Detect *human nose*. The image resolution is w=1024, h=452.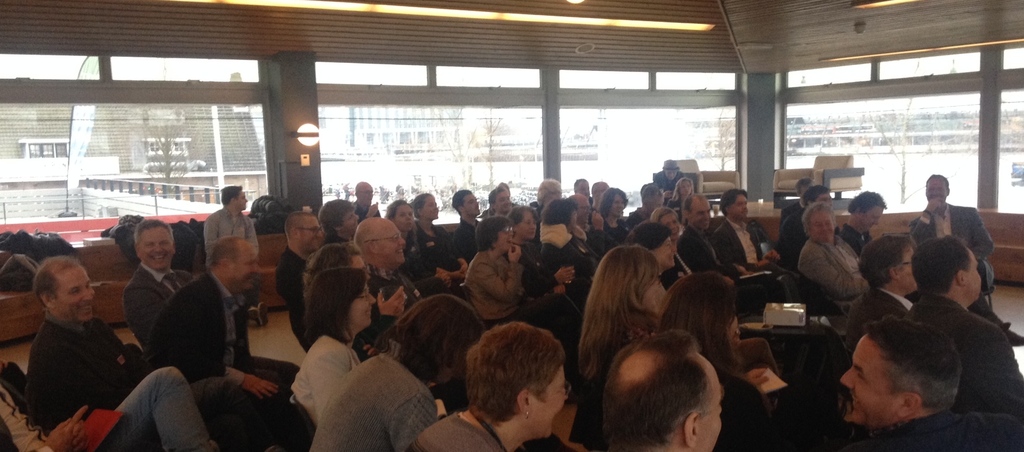
(left=79, top=289, right=95, bottom=303).
